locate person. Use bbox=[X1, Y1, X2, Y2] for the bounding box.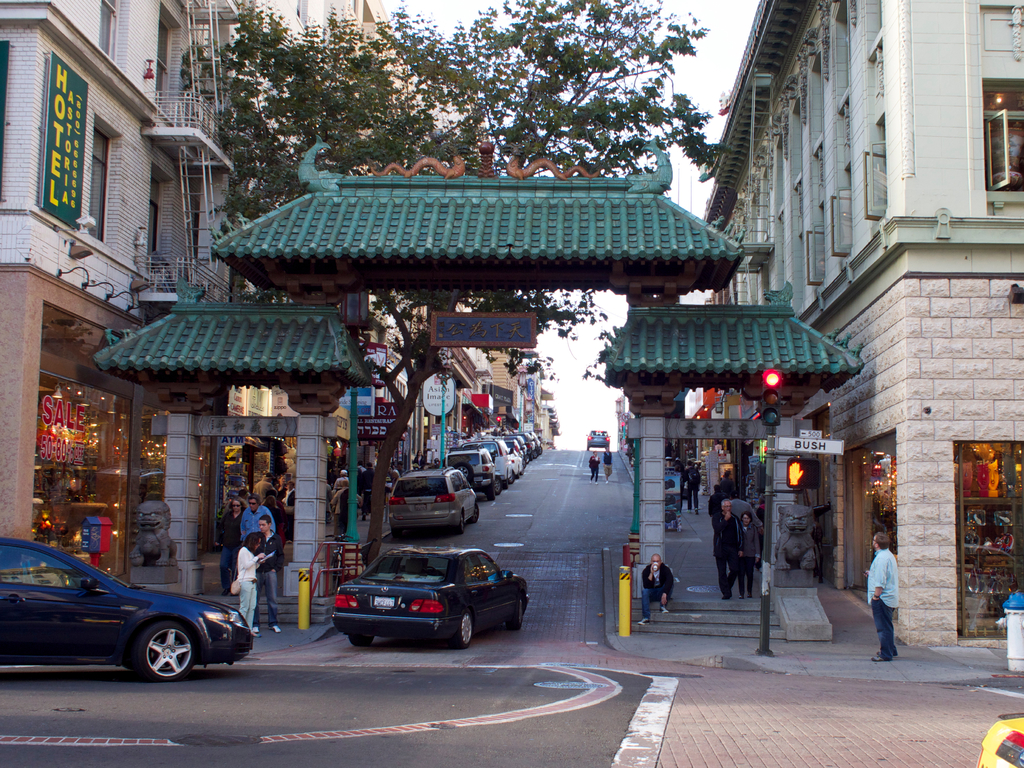
bbox=[585, 445, 598, 486].
